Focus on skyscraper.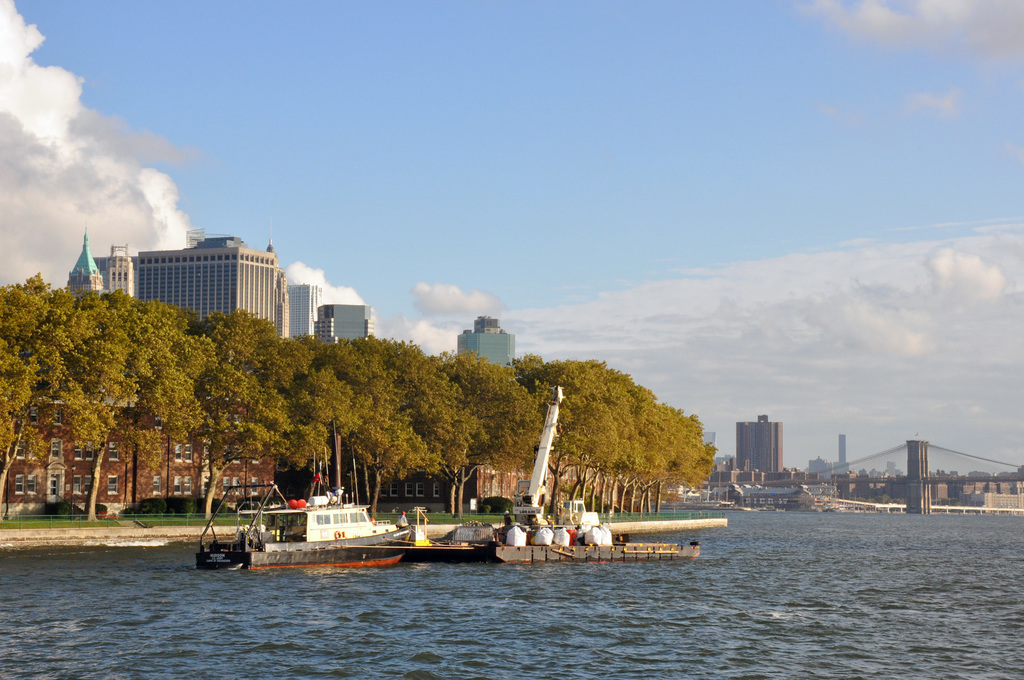
Focused at (455, 311, 518, 372).
